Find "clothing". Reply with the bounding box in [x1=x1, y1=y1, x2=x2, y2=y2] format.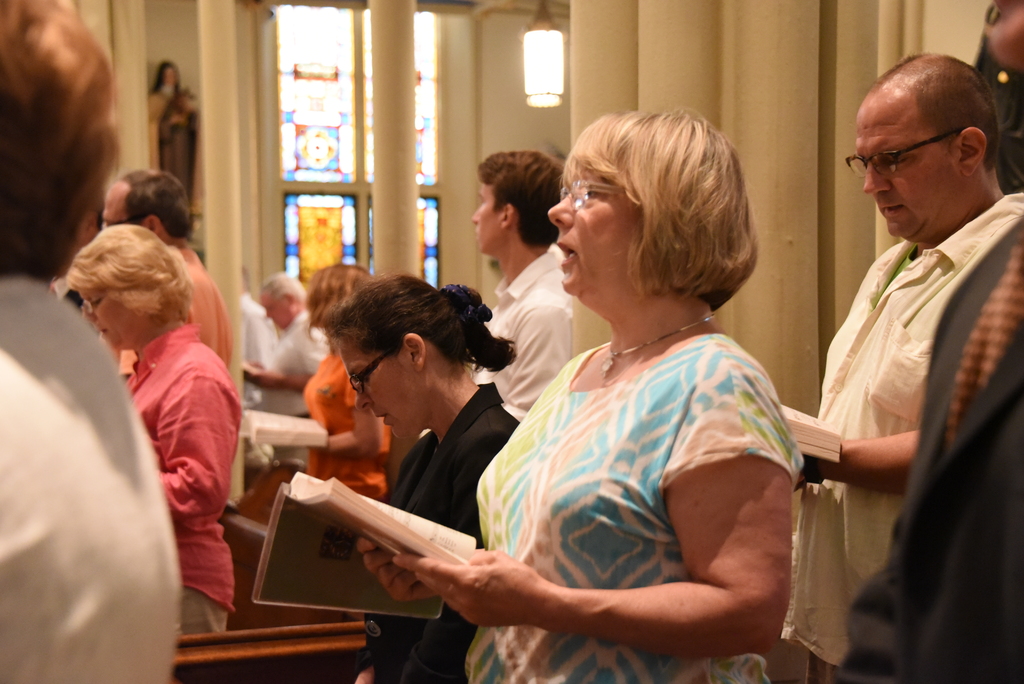
[x1=253, y1=310, x2=344, y2=432].
